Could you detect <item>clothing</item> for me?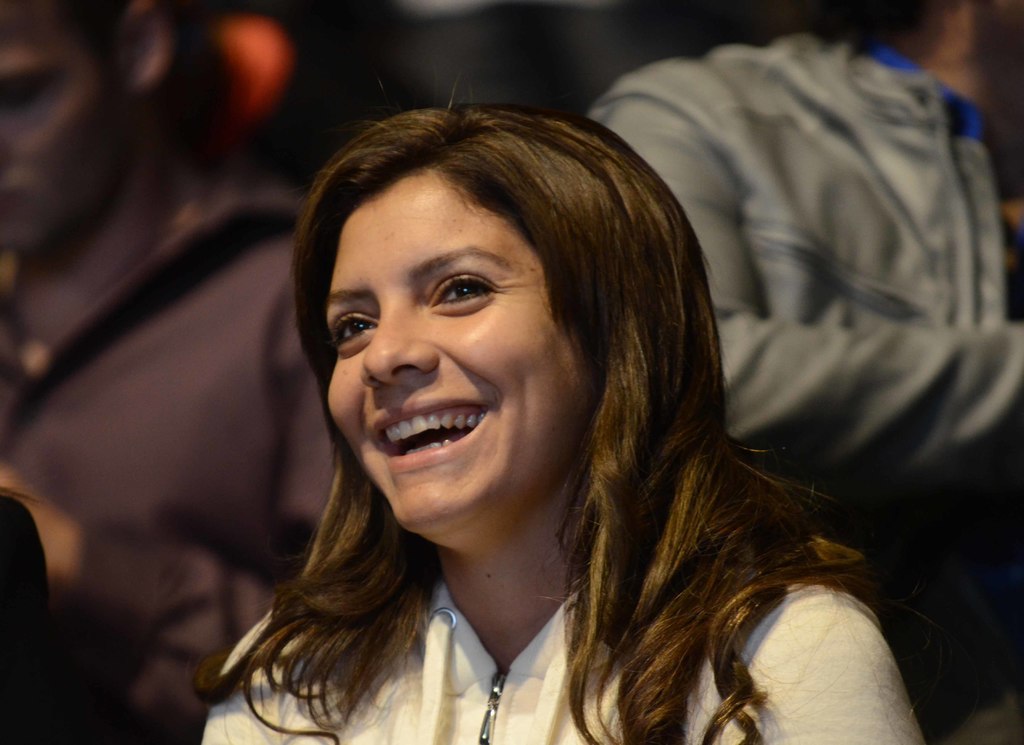
Detection result: x1=0 y1=190 x2=379 y2=744.
